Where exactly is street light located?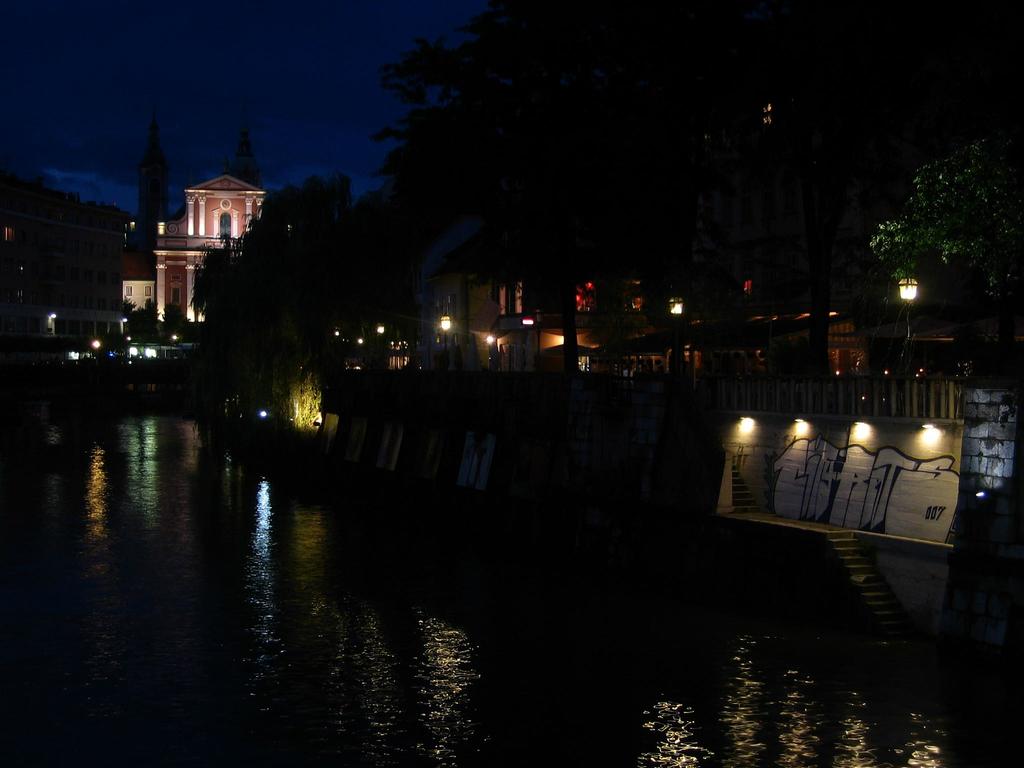
Its bounding box is {"left": 669, "top": 294, "right": 691, "bottom": 381}.
